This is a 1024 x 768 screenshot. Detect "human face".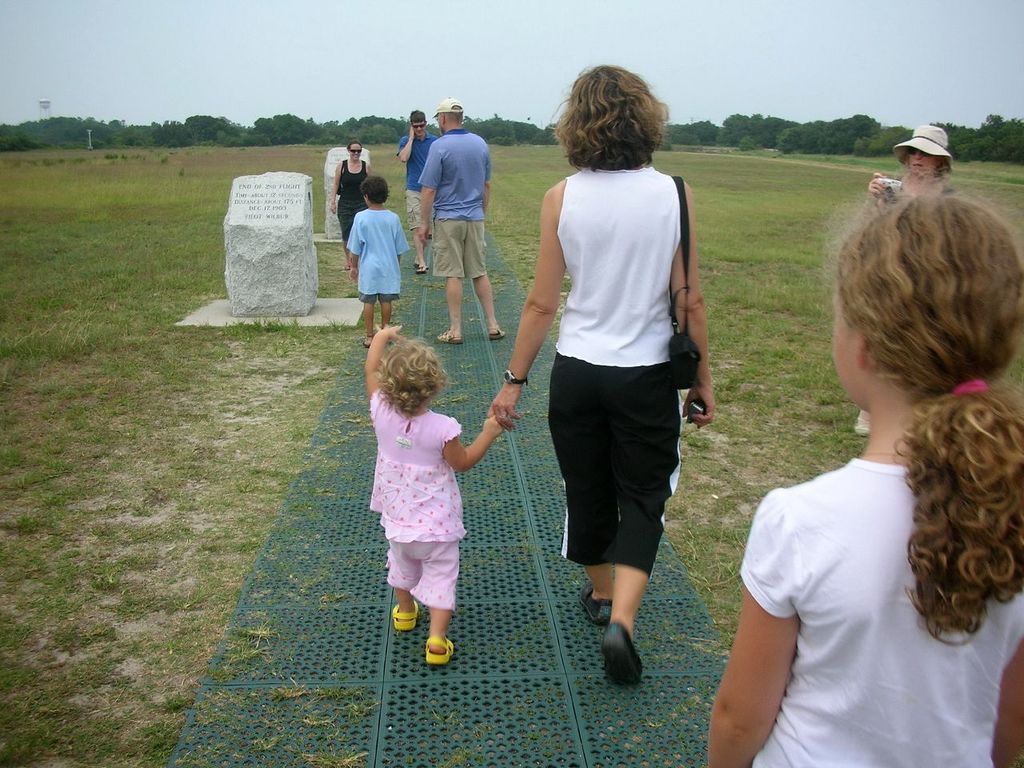
<box>349,143,362,161</box>.
